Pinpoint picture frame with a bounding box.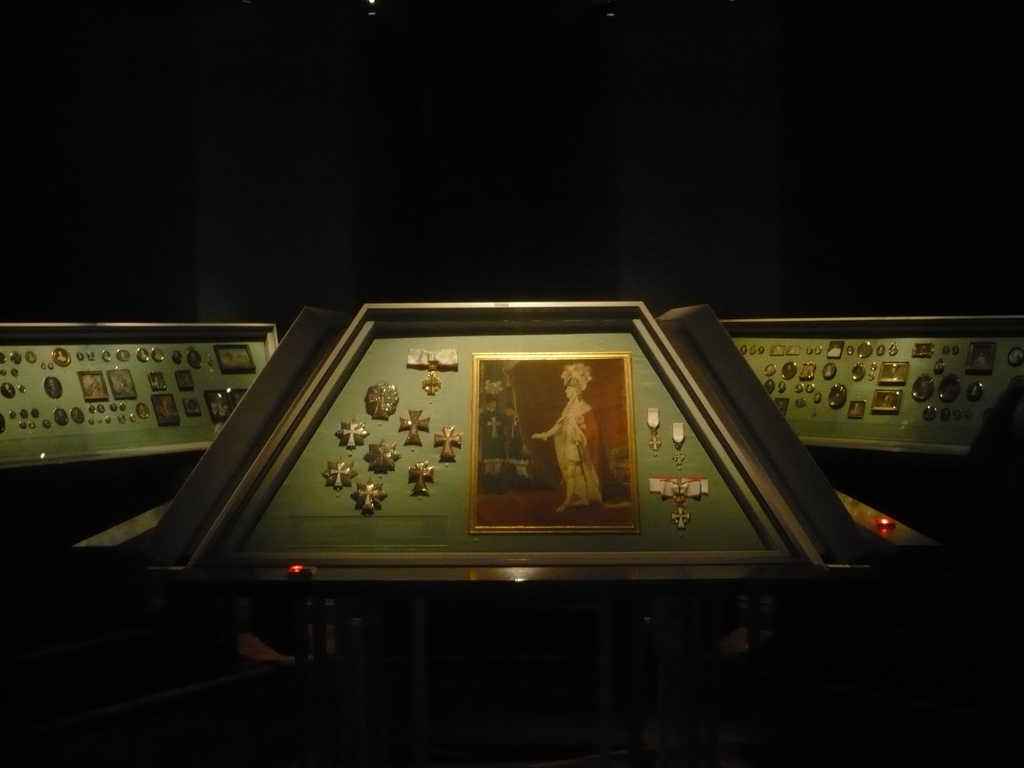
box=[174, 365, 198, 394].
